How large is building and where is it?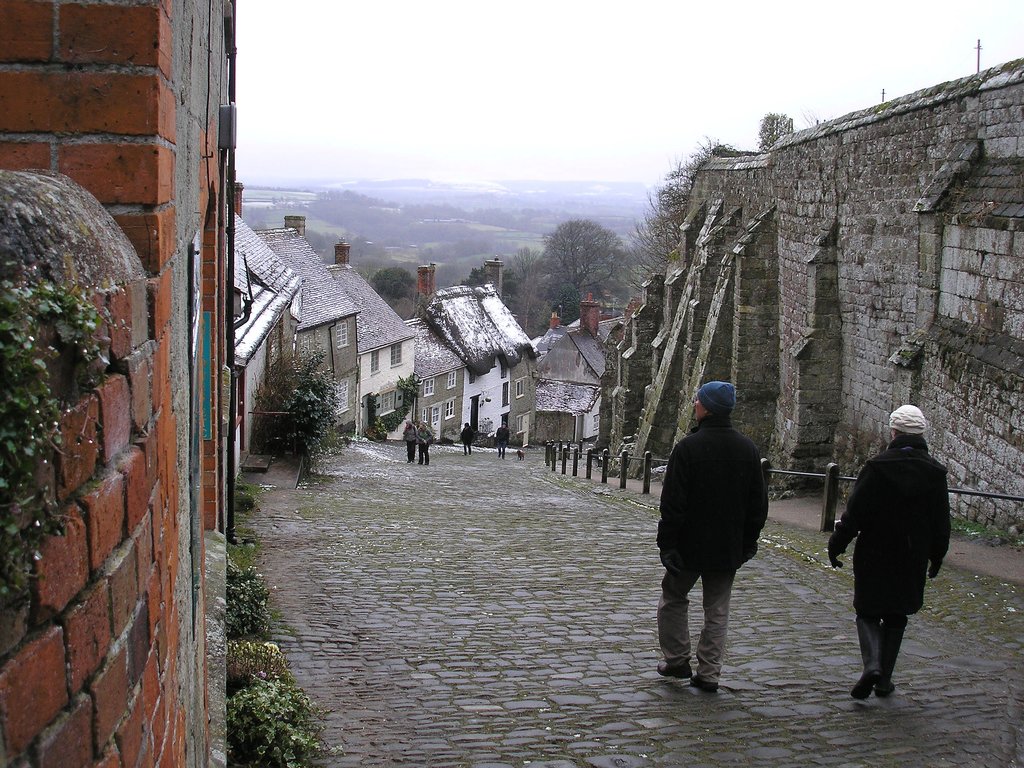
Bounding box: left=330, top=270, right=415, bottom=444.
